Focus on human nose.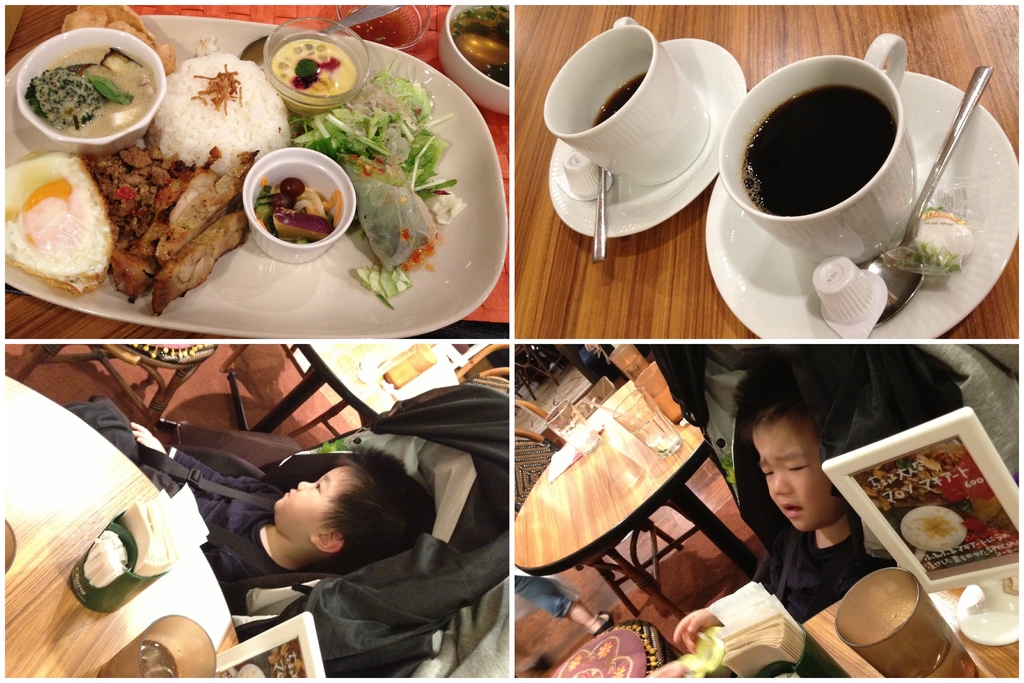
Focused at x1=297 y1=481 x2=314 y2=488.
